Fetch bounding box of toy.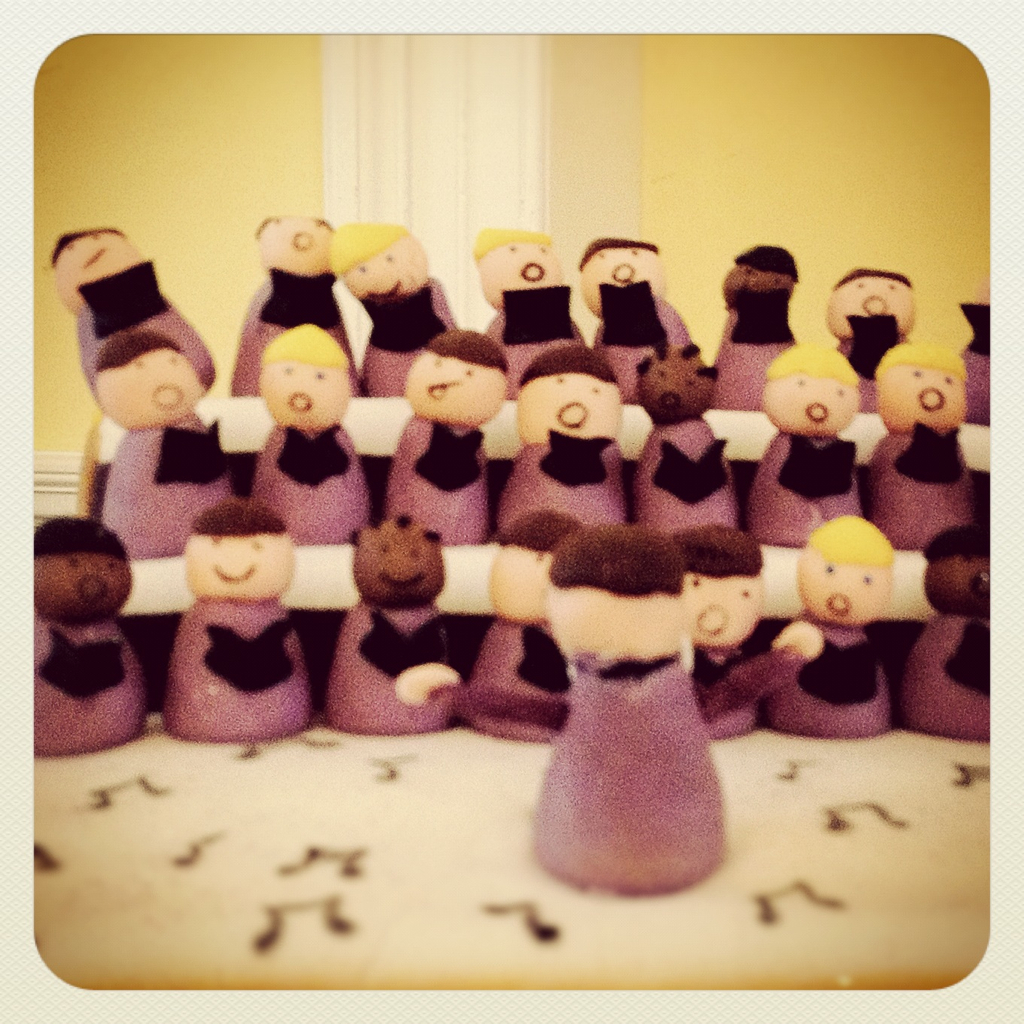
Bbox: rect(235, 213, 359, 398).
